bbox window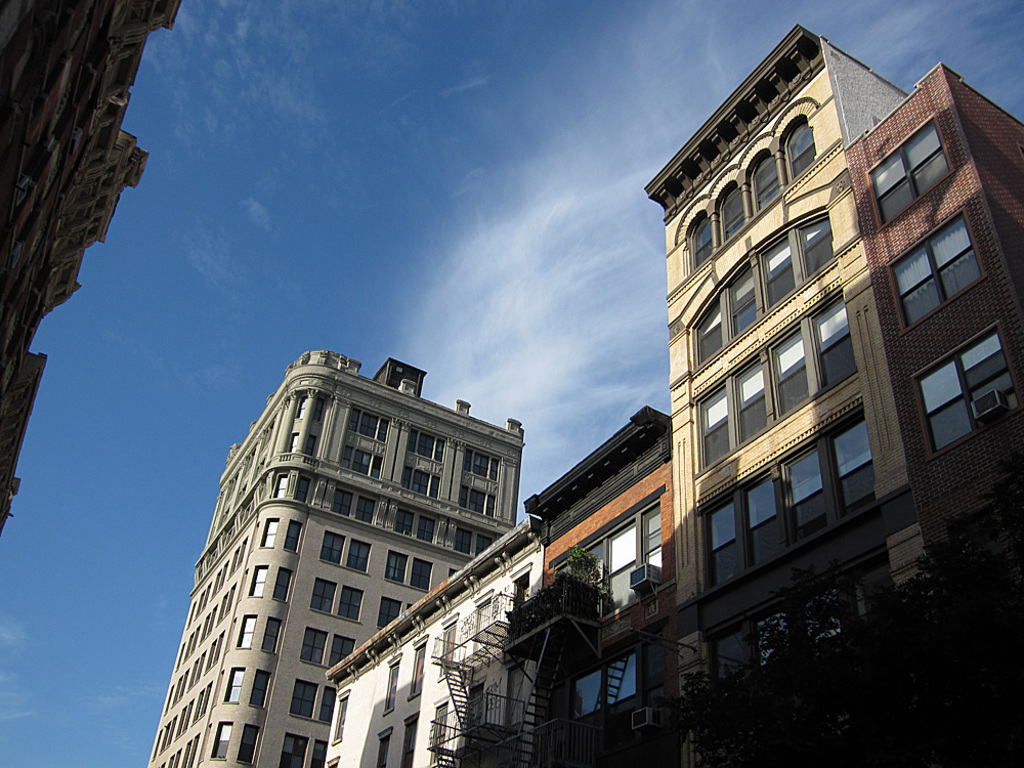
bbox=[696, 296, 722, 361]
